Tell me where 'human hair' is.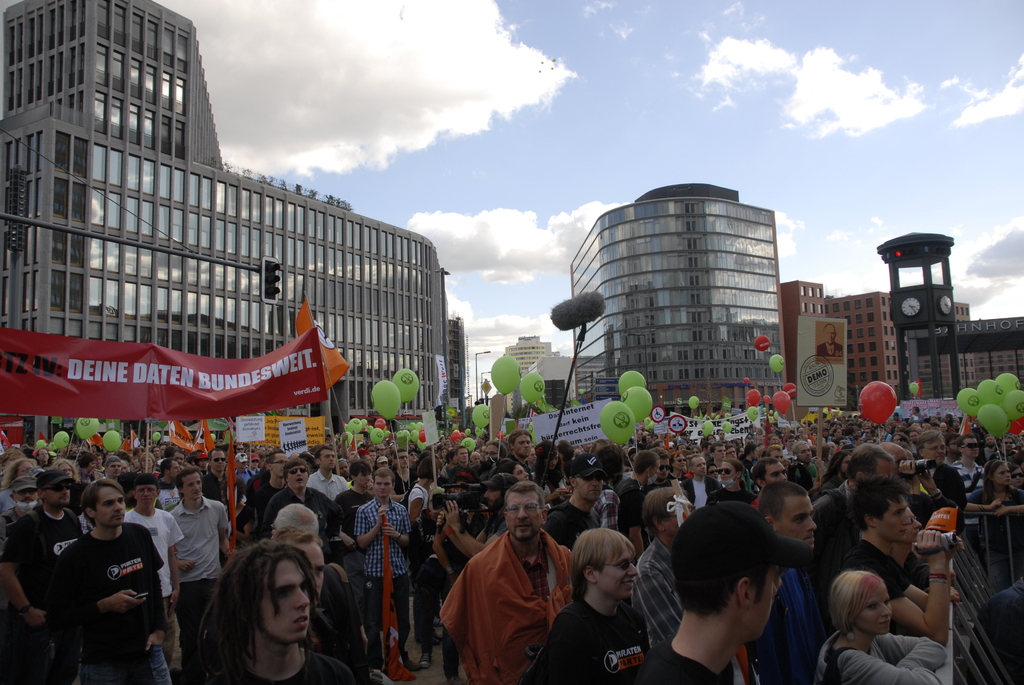
'human hair' is at bbox=[177, 469, 206, 489].
